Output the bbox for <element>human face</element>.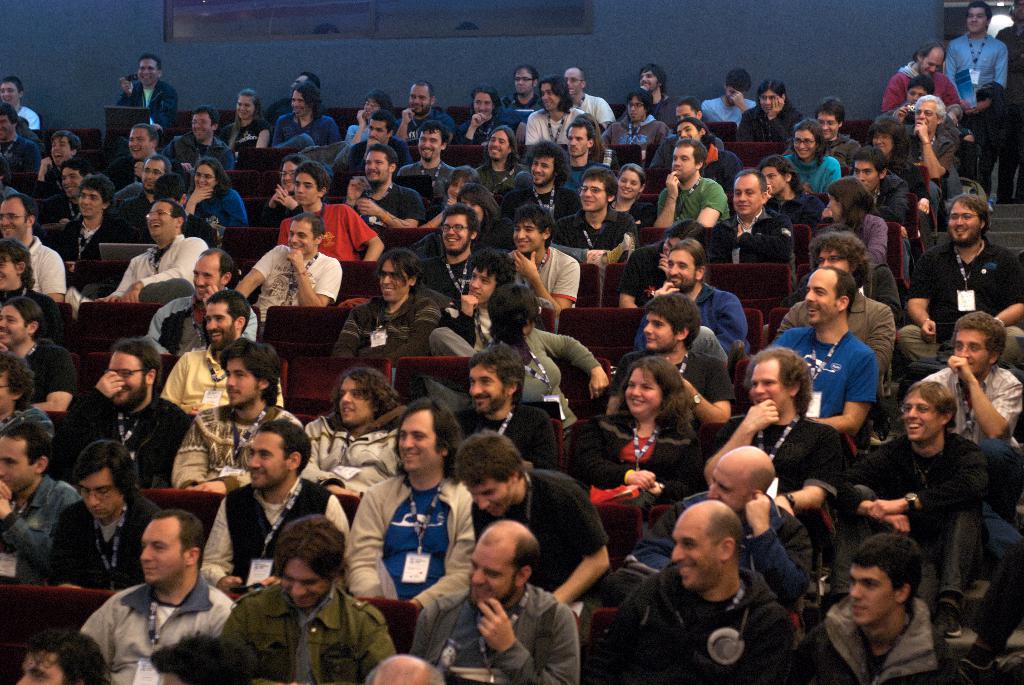
bbox(899, 397, 943, 440).
